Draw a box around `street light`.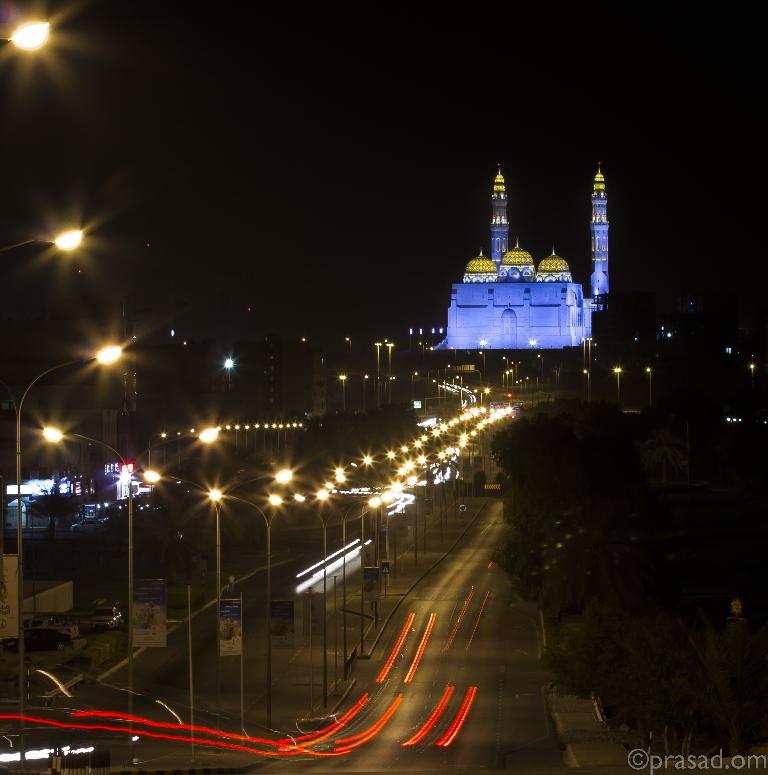
[left=360, top=375, right=368, bottom=396].
